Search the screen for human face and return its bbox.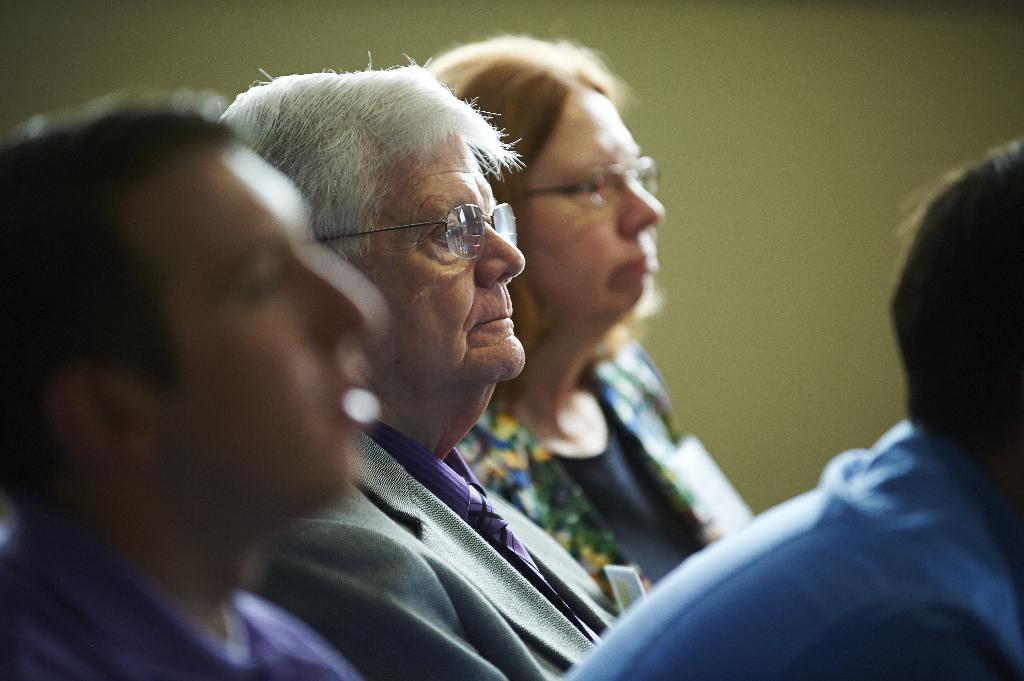
Found: (513,83,663,318).
